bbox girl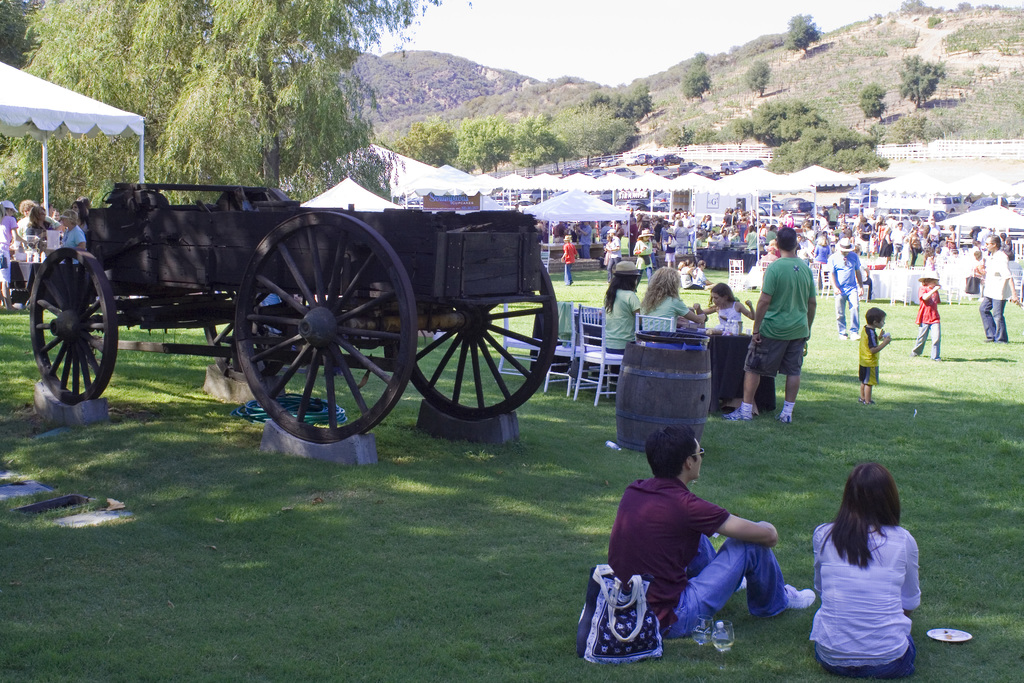
[x1=911, y1=268, x2=941, y2=360]
